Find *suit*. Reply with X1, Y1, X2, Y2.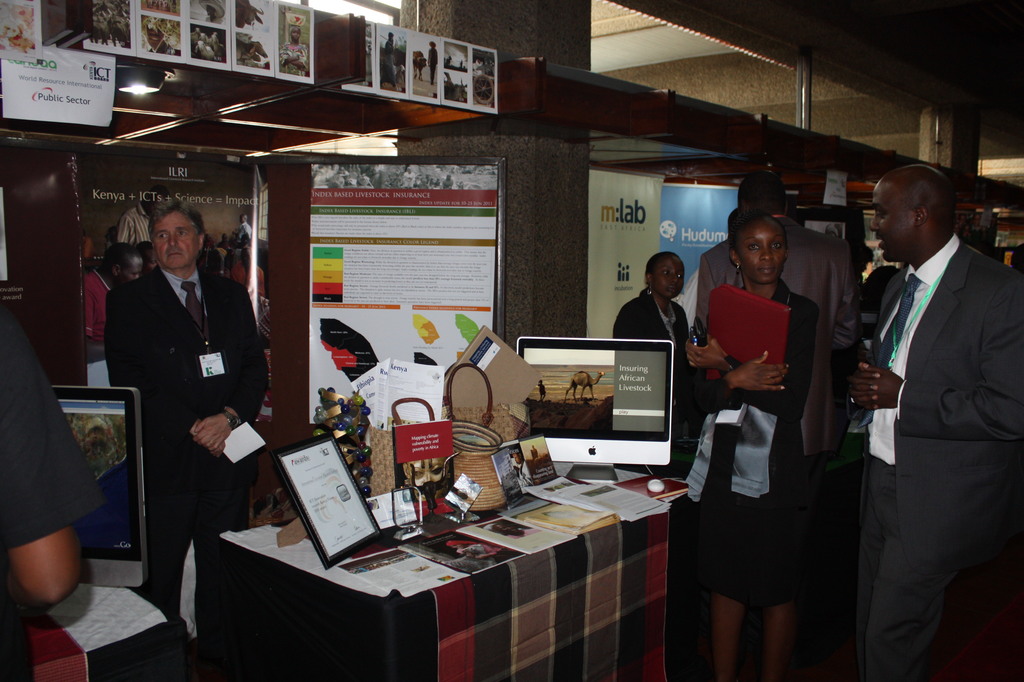
610, 291, 694, 358.
